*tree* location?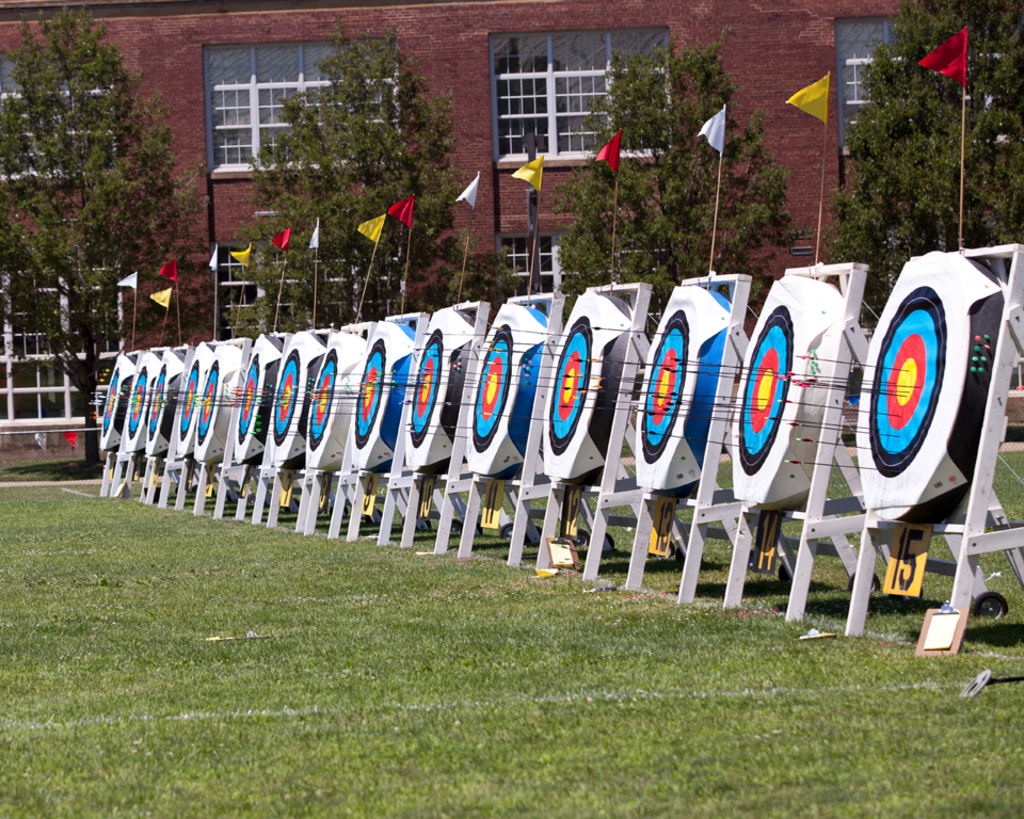
locate(821, 0, 1023, 333)
